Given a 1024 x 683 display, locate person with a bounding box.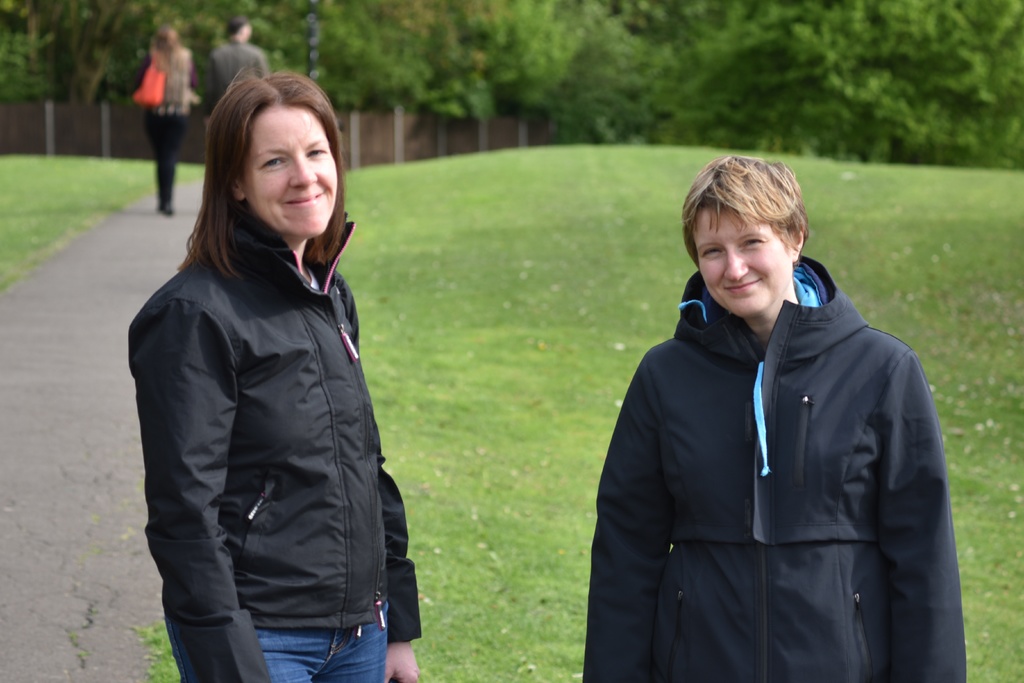
Located: <box>135,25,202,225</box>.
